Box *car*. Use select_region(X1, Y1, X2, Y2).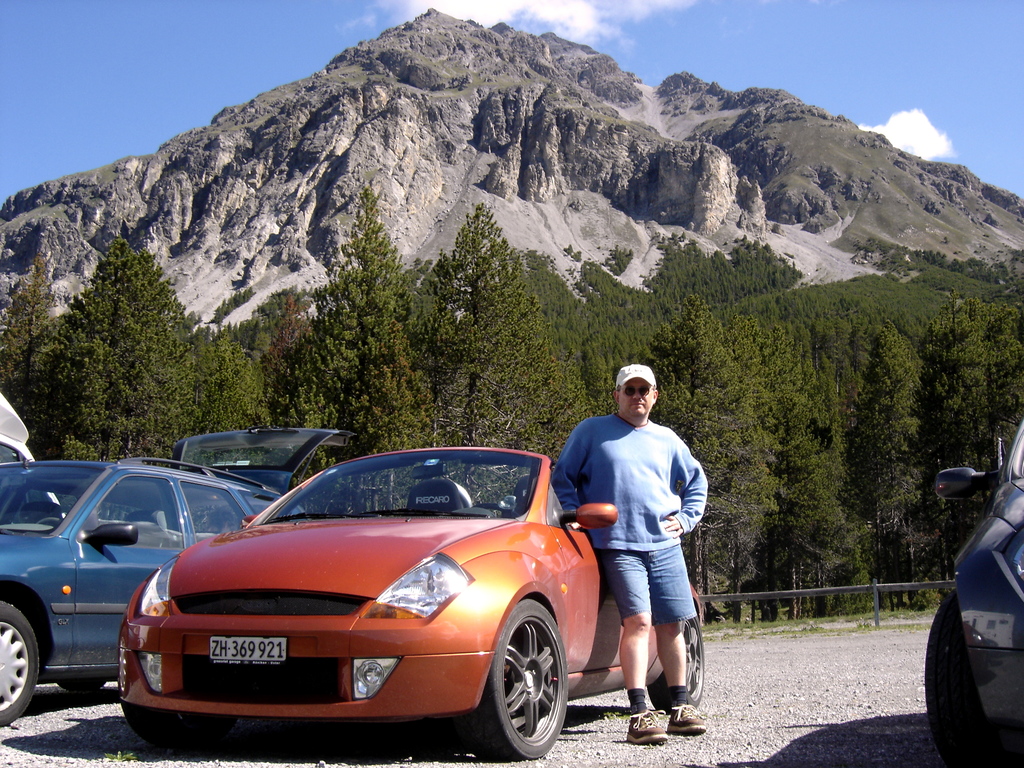
select_region(0, 387, 72, 525).
